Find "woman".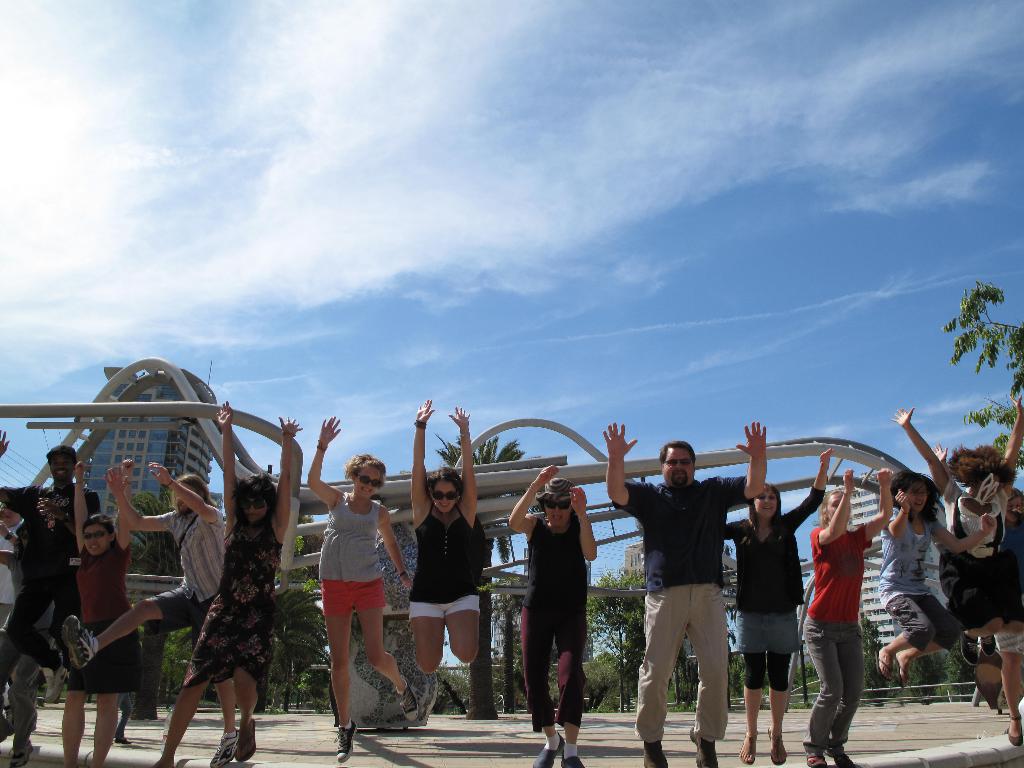
locate(308, 417, 415, 760).
